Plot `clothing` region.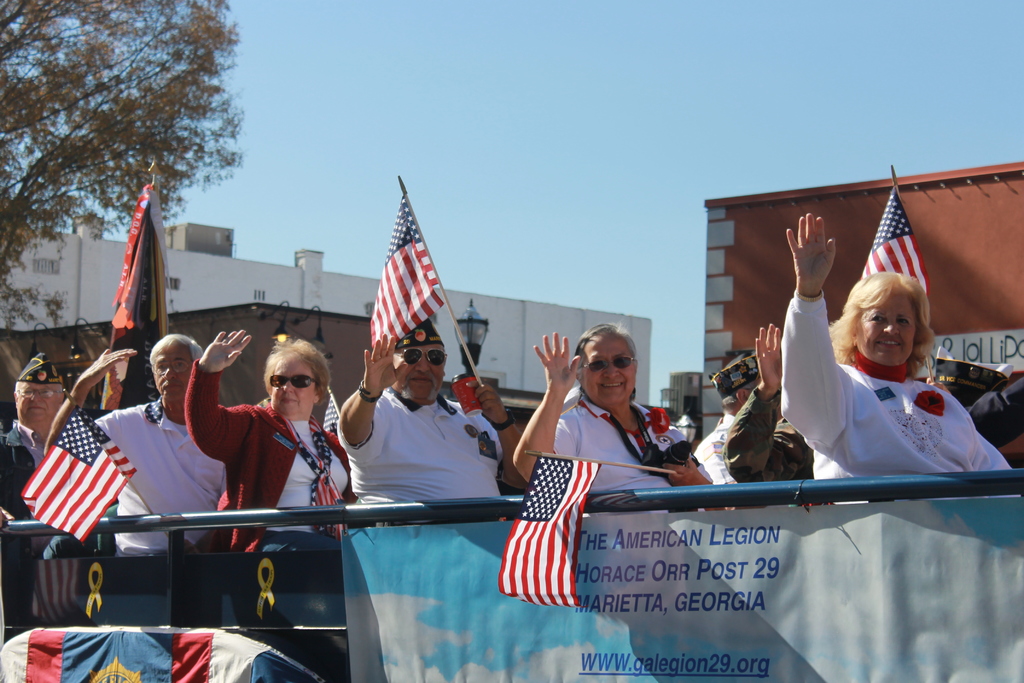
Plotted at region(779, 293, 1009, 483).
